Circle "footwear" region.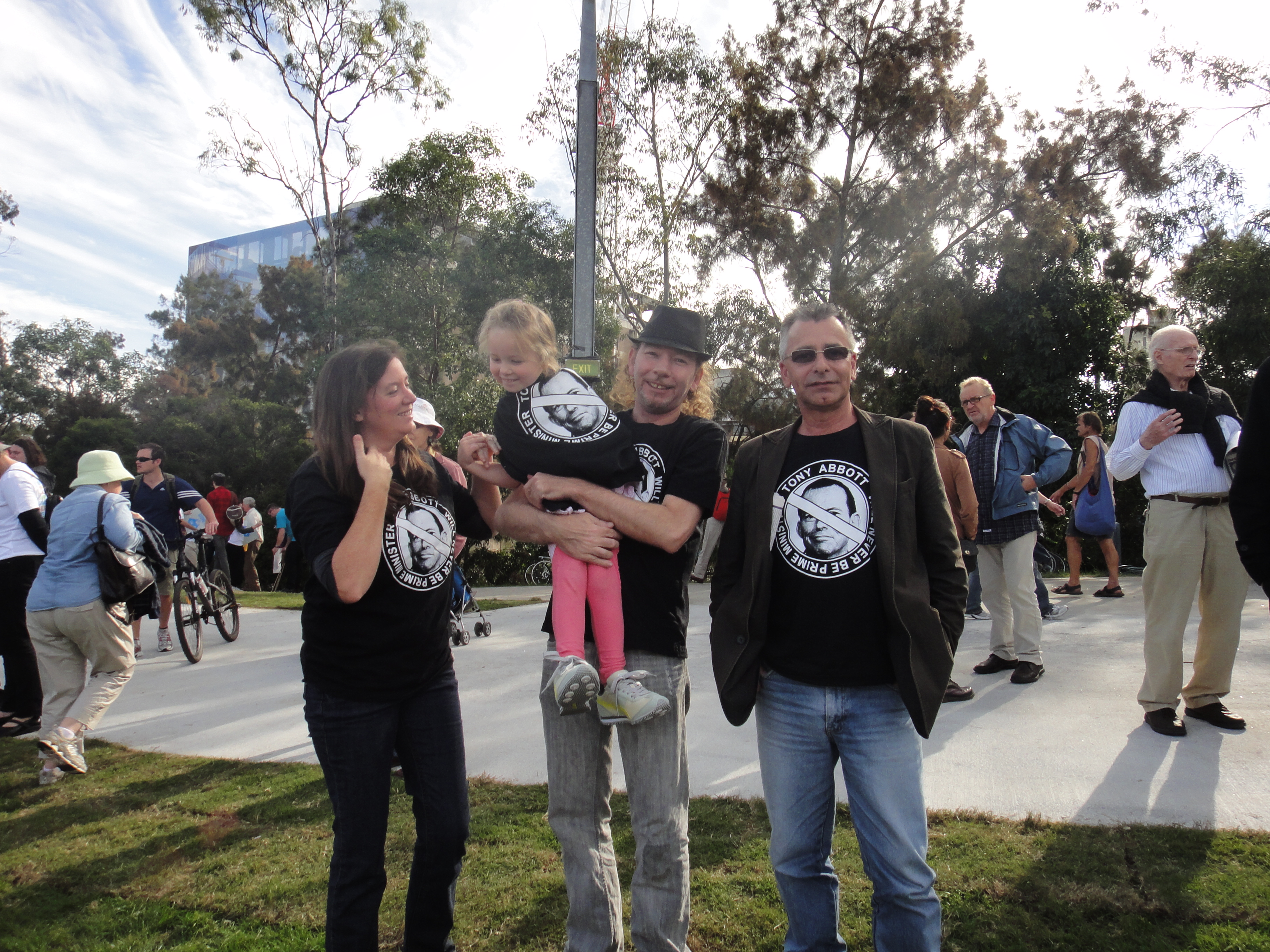
Region: x1=47, y1=222, x2=50, y2=229.
